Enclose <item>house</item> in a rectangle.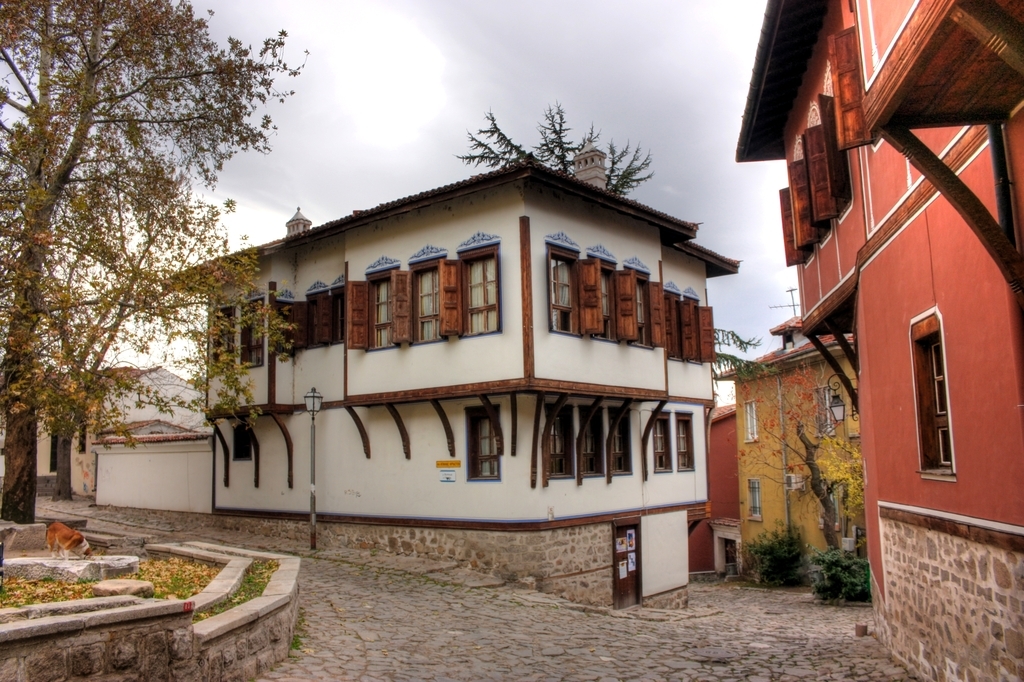
[left=722, top=0, right=1023, bottom=681].
